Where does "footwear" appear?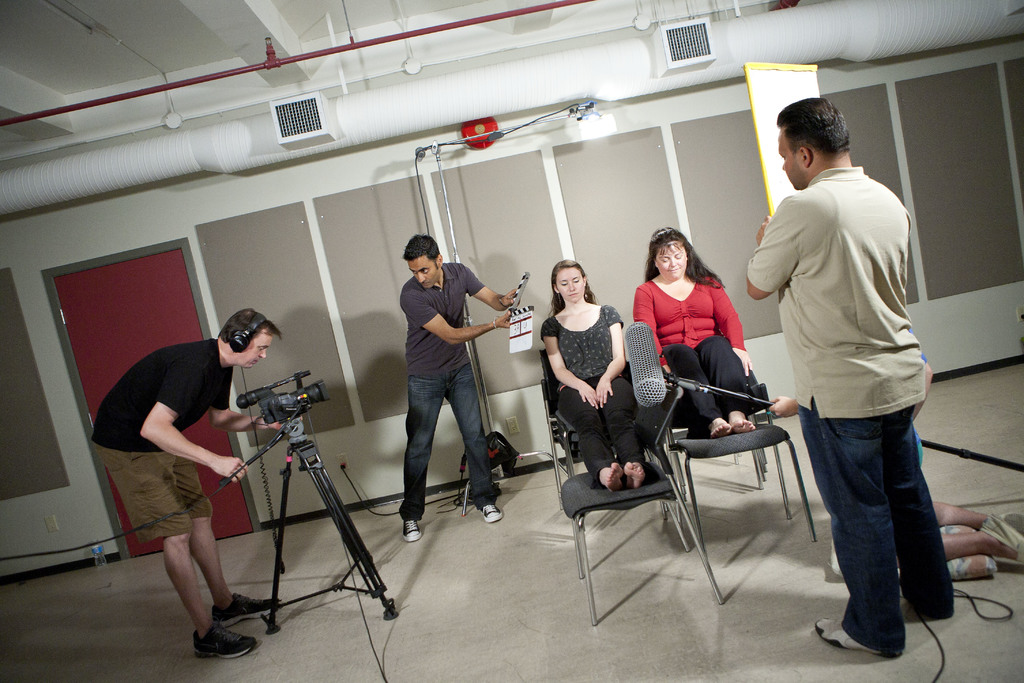
Appears at rect(403, 509, 421, 543).
